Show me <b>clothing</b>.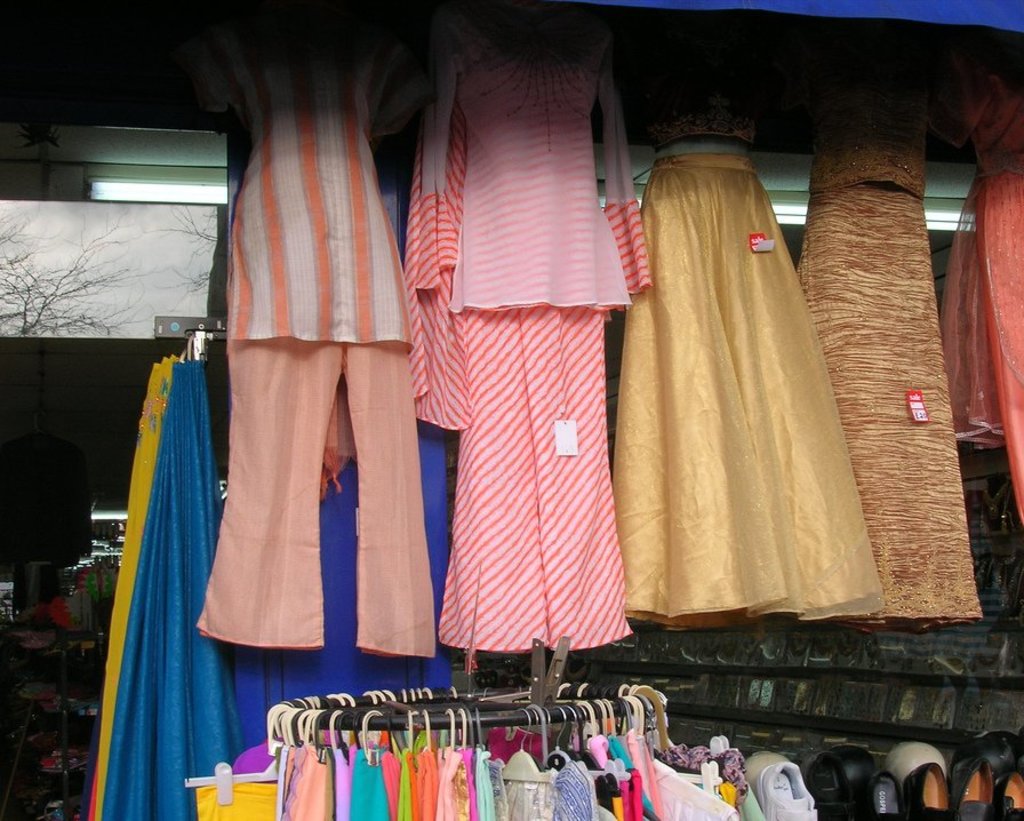
<b>clothing</b> is here: left=801, top=65, right=999, bottom=646.
